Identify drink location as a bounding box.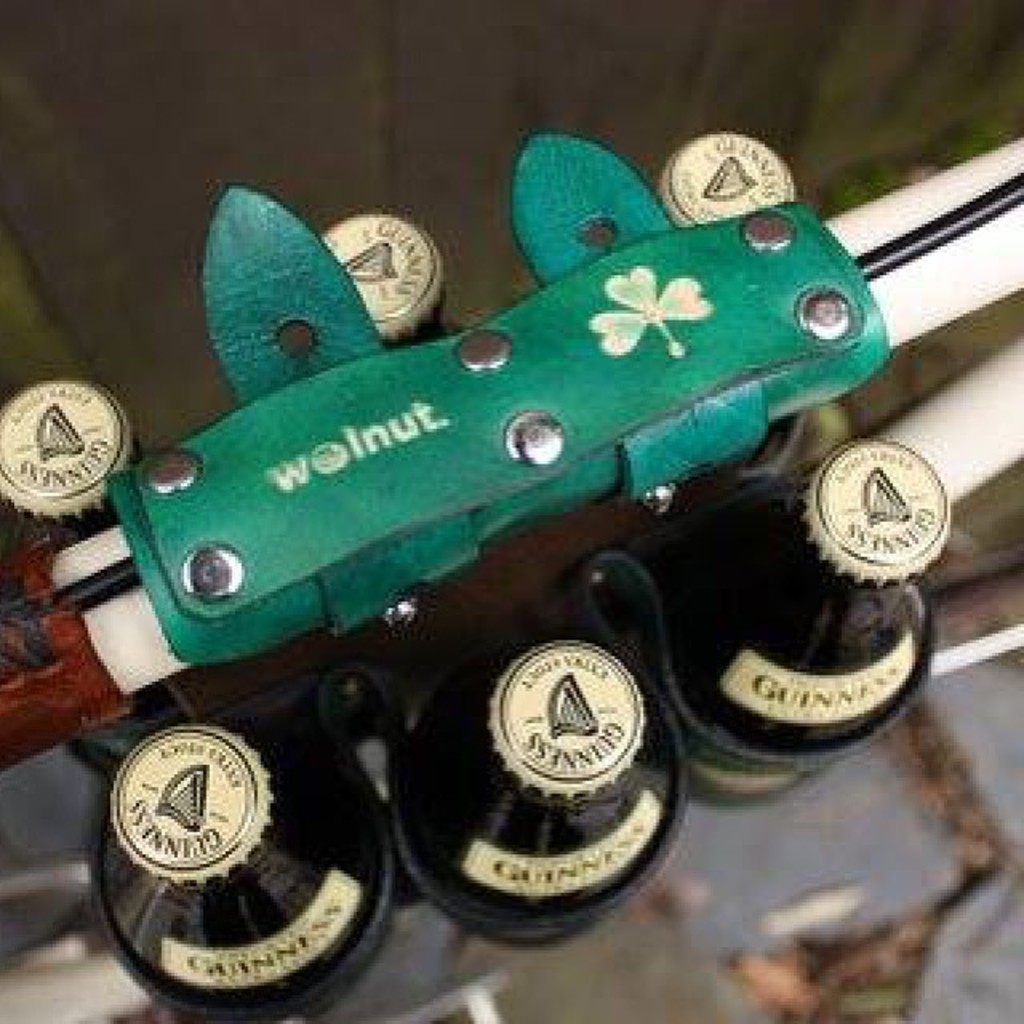
left=88, top=717, right=387, bottom=1022.
